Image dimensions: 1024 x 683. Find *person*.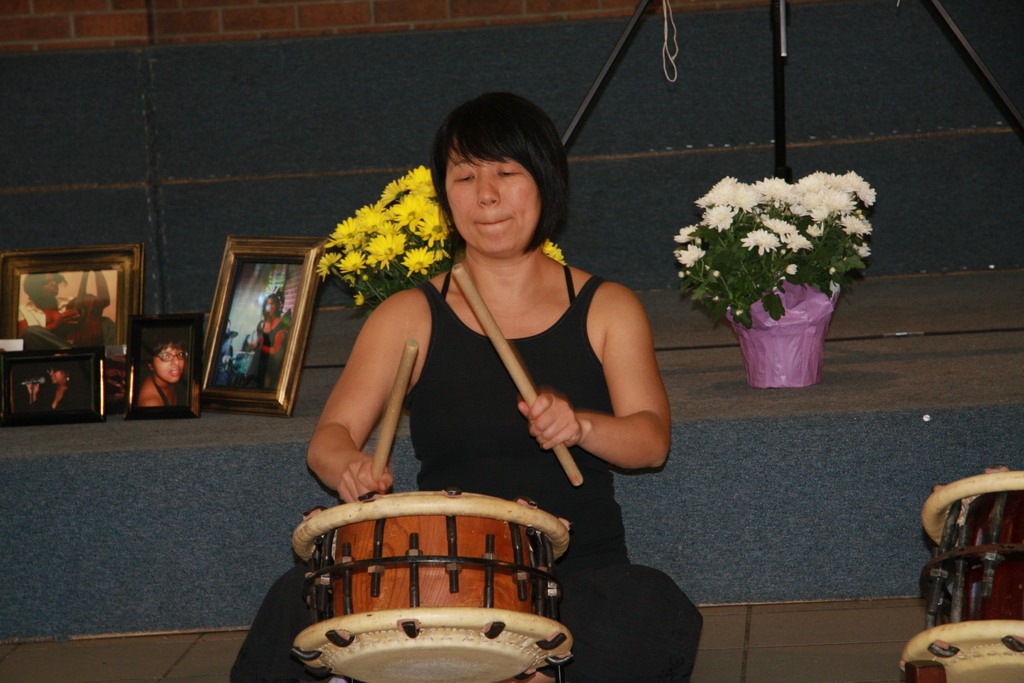
<box>226,89,702,682</box>.
